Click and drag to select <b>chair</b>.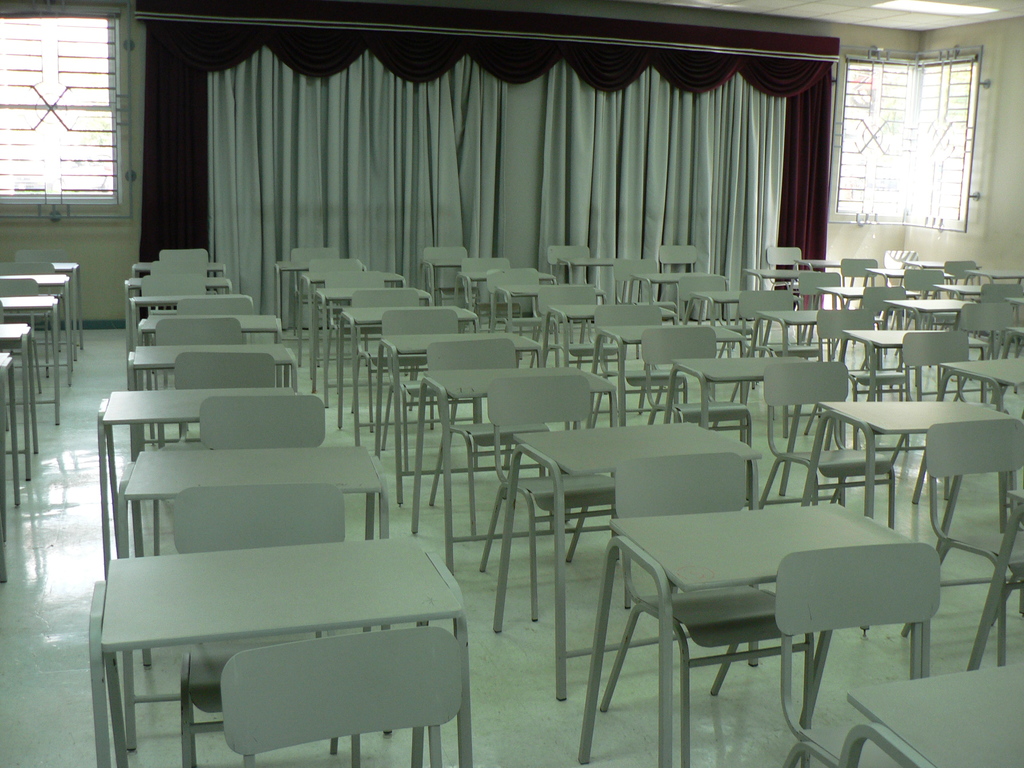
Selection: (left=174, top=294, right=253, bottom=323).
